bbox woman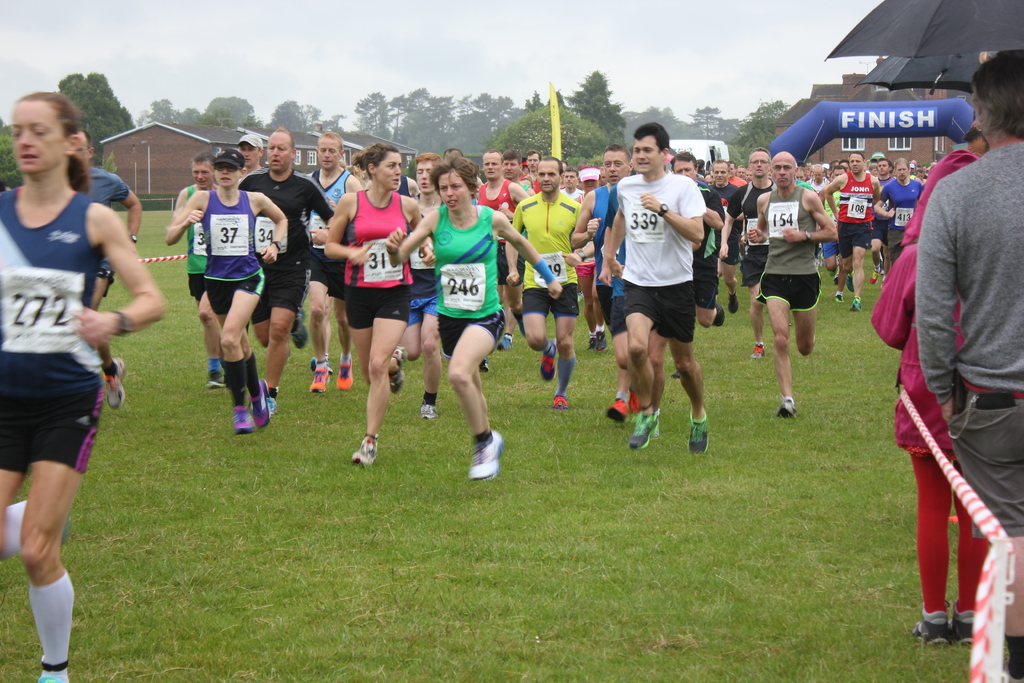
[0,78,154,664]
